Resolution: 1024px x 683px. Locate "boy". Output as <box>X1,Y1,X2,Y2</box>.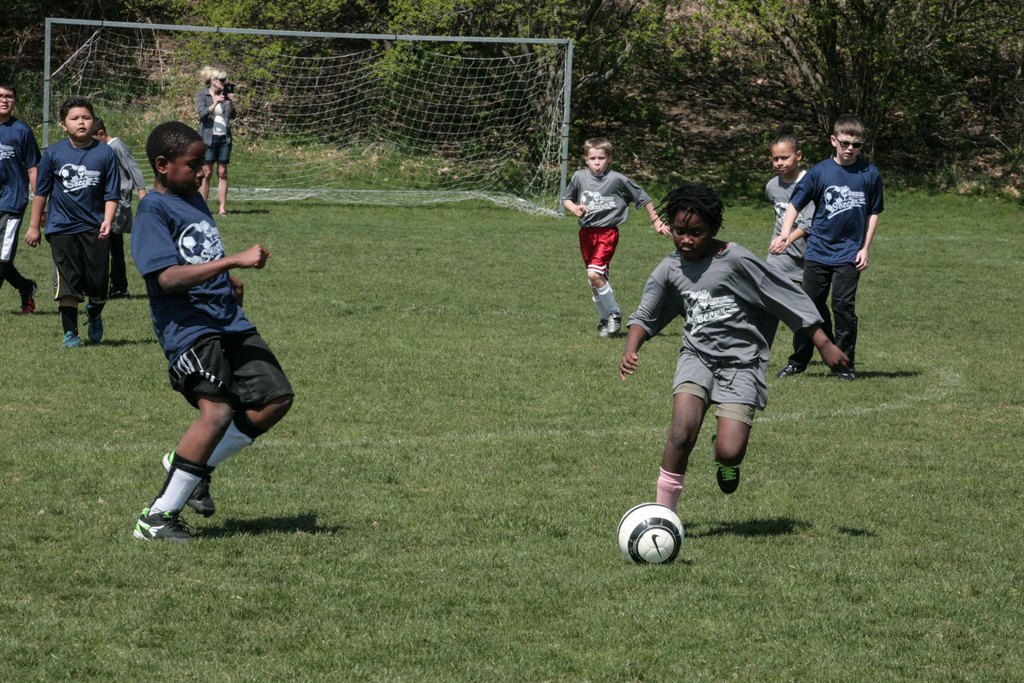
<box>772,113,883,381</box>.
